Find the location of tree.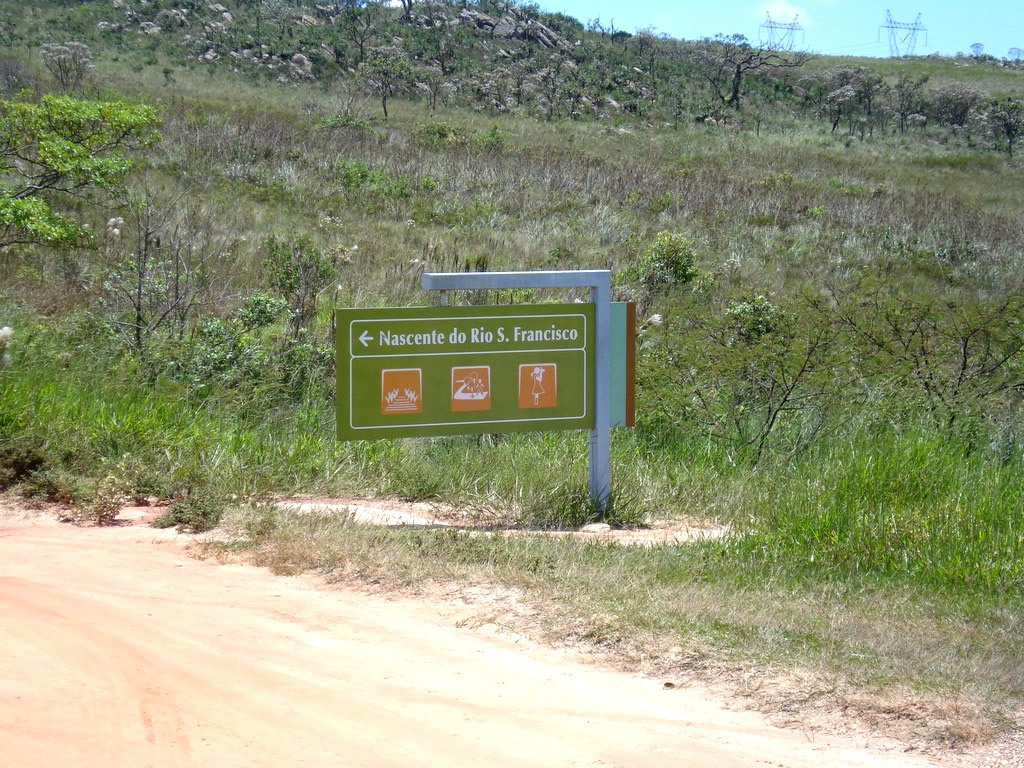
Location: left=698, top=29, right=818, bottom=114.
